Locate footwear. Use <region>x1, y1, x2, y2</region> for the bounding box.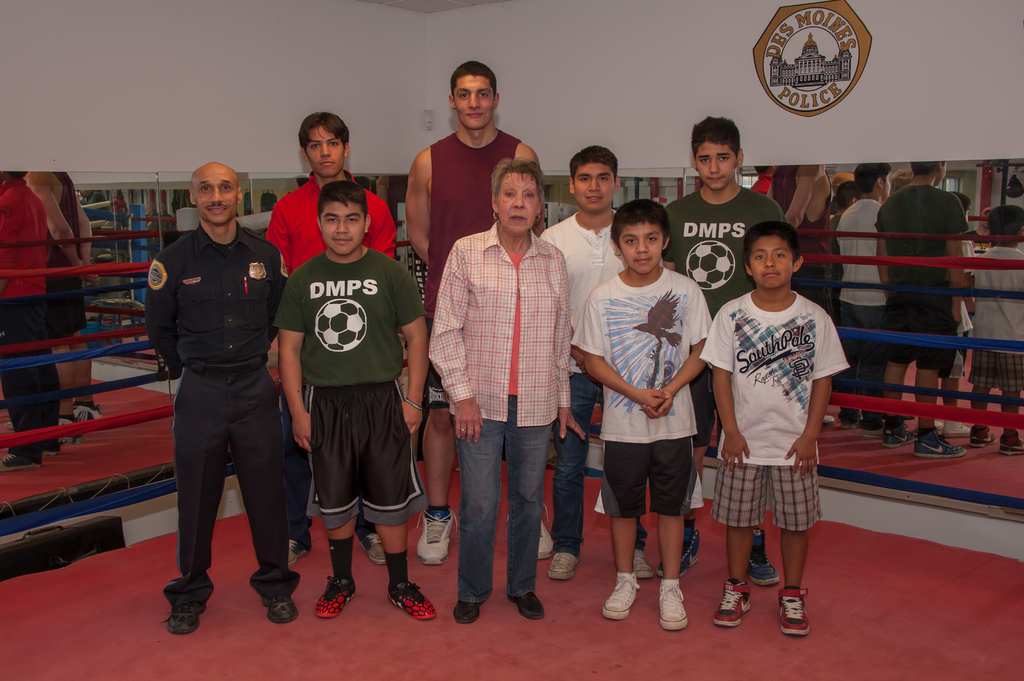
<region>314, 569, 358, 618</region>.
